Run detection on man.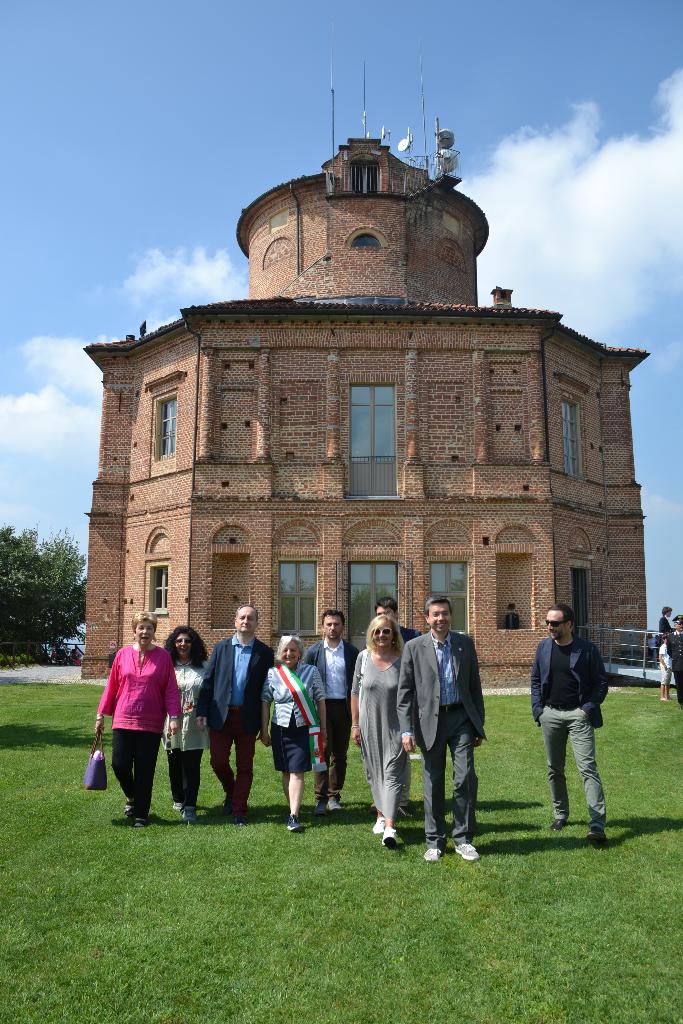
Result: <bbox>660, 607, 668, 627</bbox>.
